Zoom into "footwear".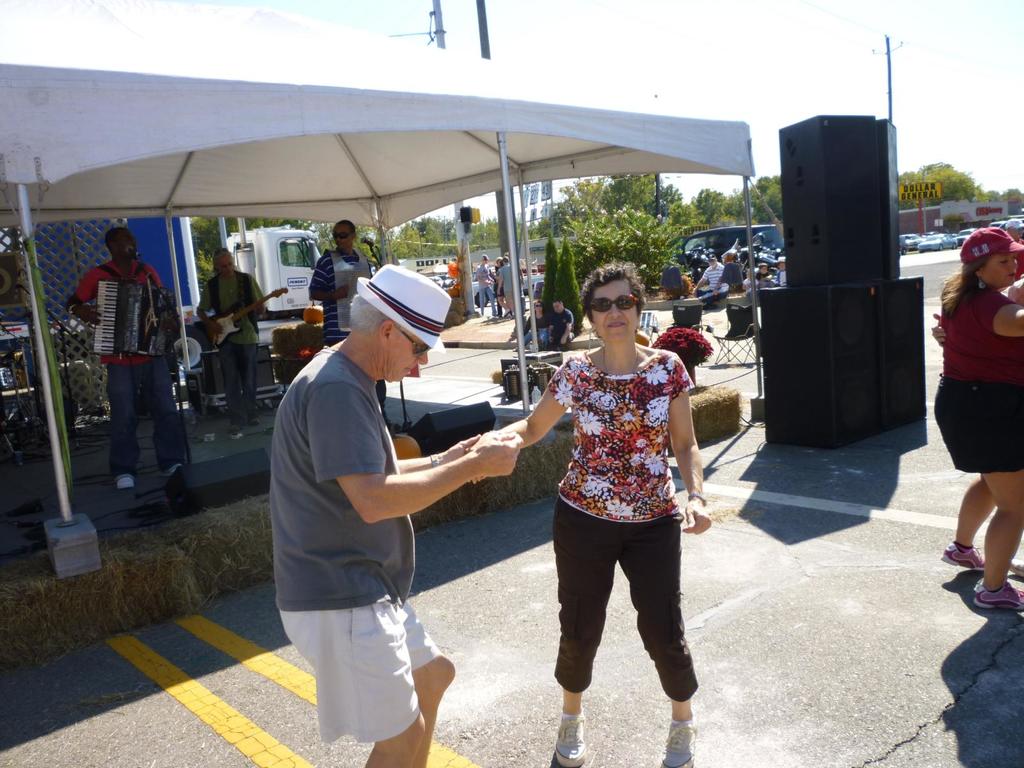
Zoom target: bbox=(247, 415, 257, 429).
